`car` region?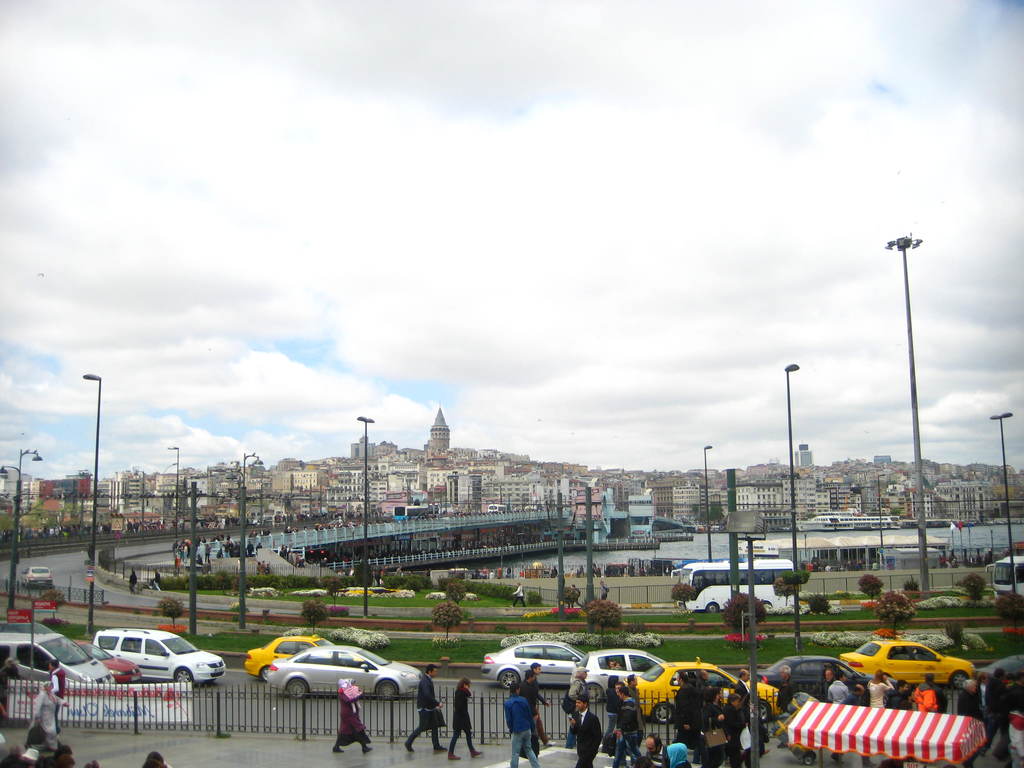
(left=753, top=653, right=870, bottom=711)
